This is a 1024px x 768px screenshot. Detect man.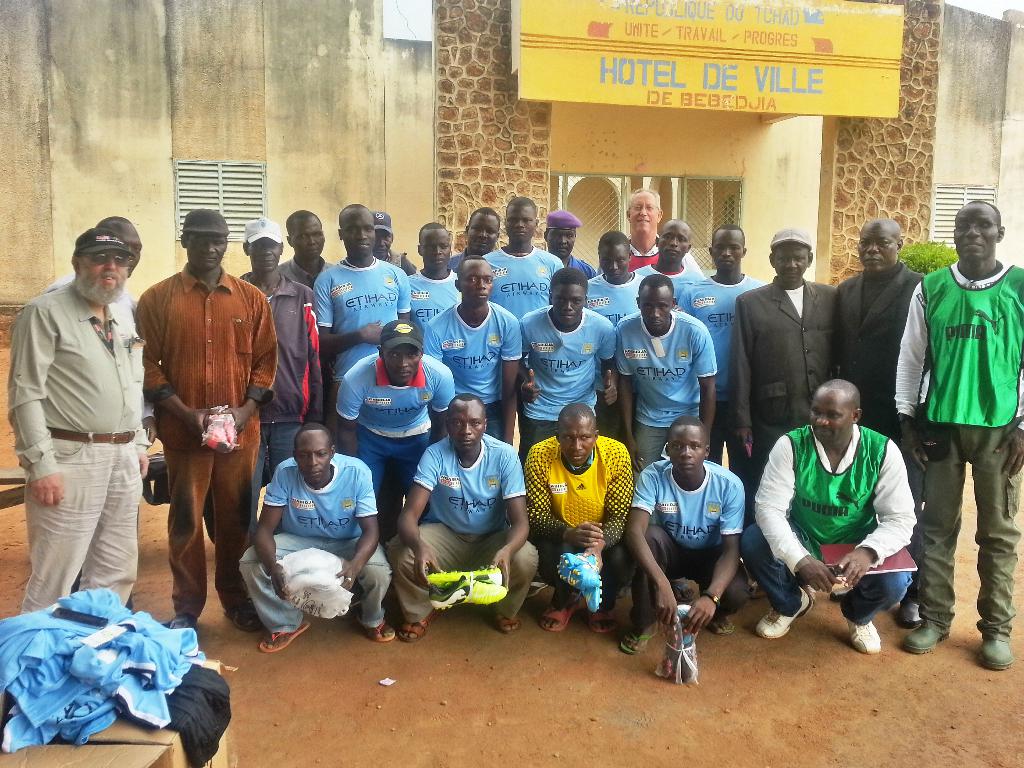
box=[10, 229, 154, 617].
